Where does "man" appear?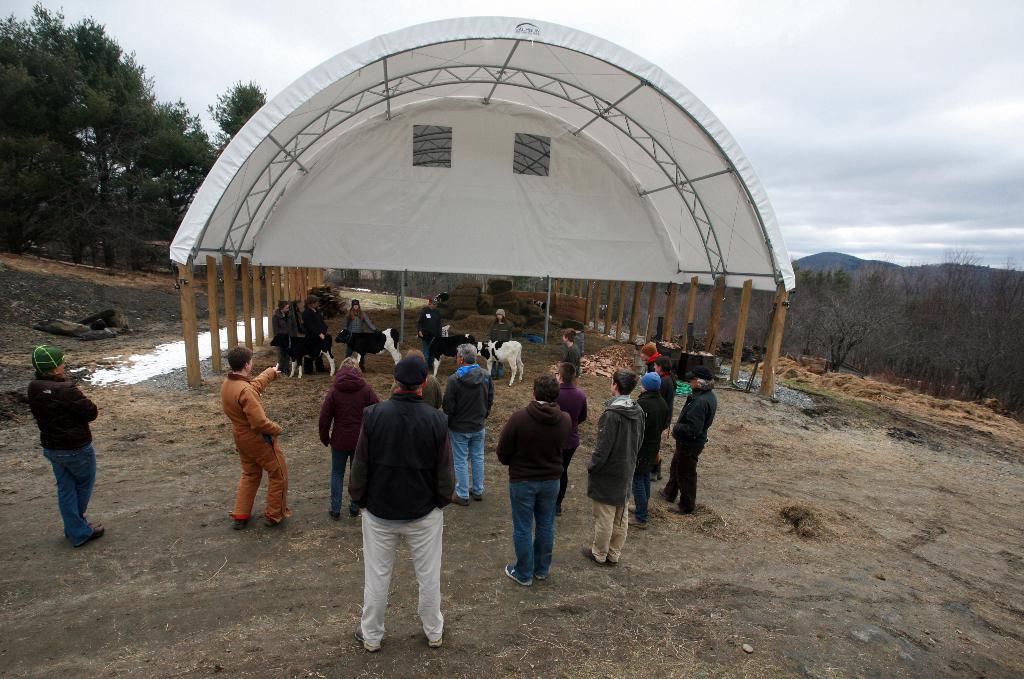
Appears at <bbox>580, 370, 645, 568</bbox>.
